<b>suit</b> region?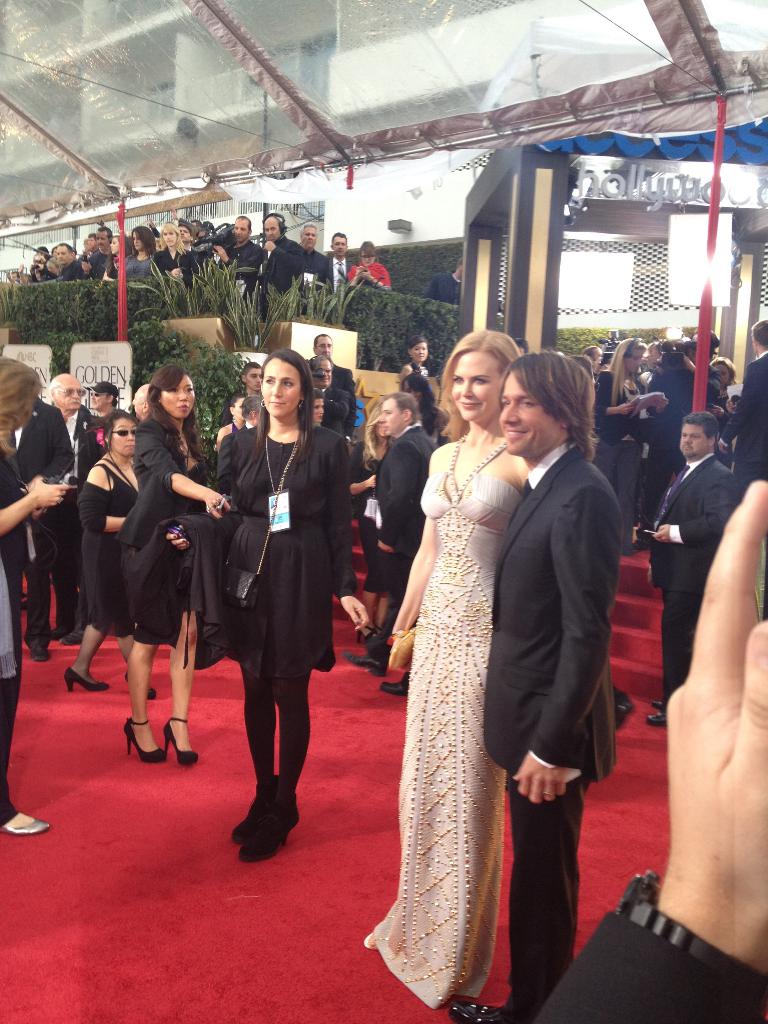
box=[650, 445, 746, 700]
